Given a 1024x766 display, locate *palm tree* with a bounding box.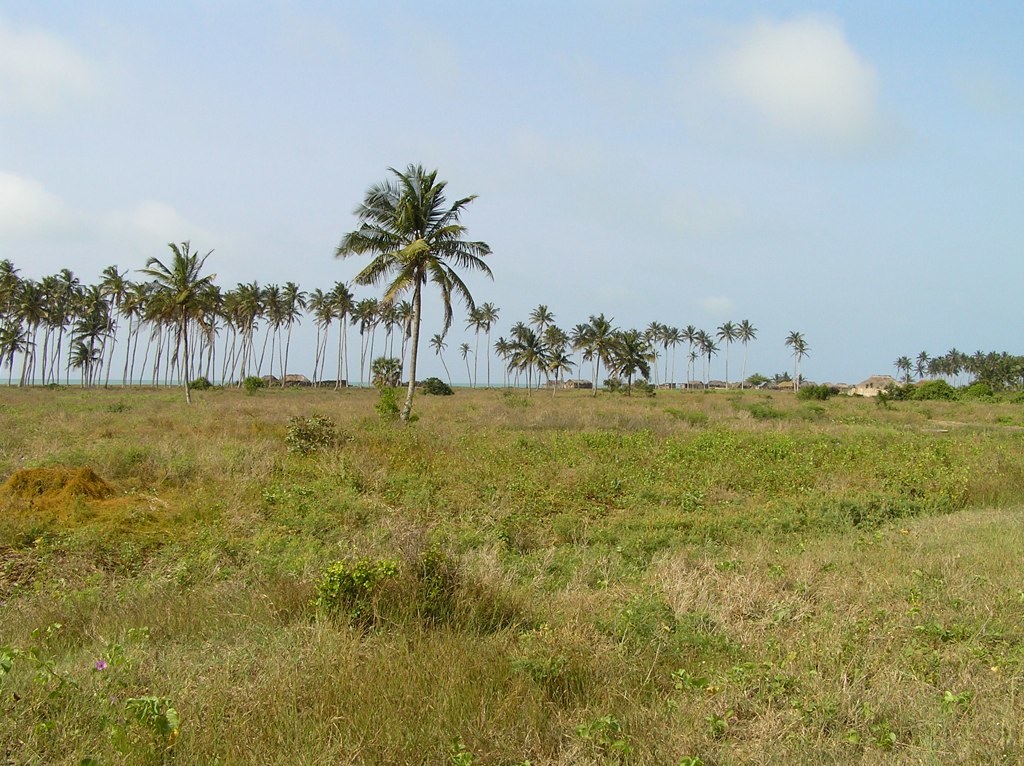
Located: Rect(779, 323, 814, 403).
